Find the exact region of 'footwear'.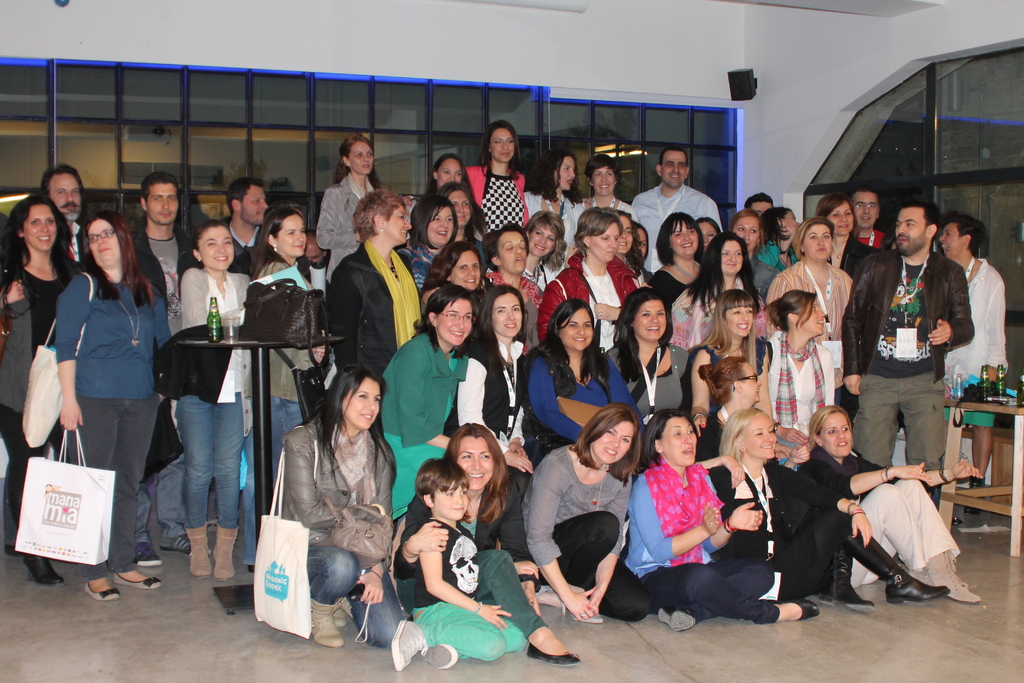
Exact region: 419, 641, 458, 670.
